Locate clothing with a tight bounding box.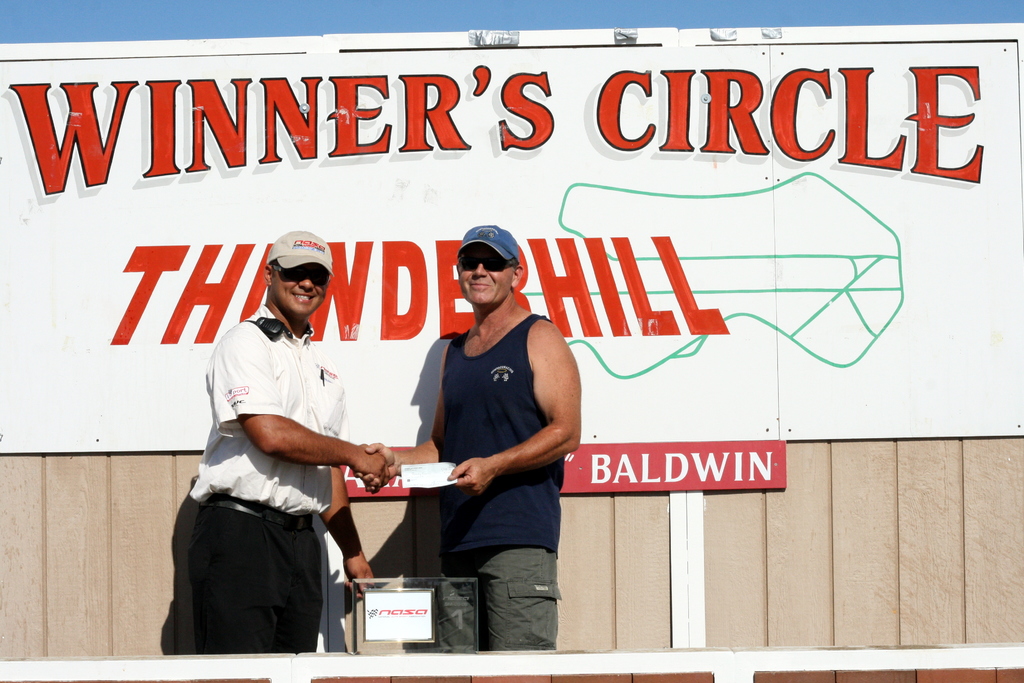
442/300/564/641.
